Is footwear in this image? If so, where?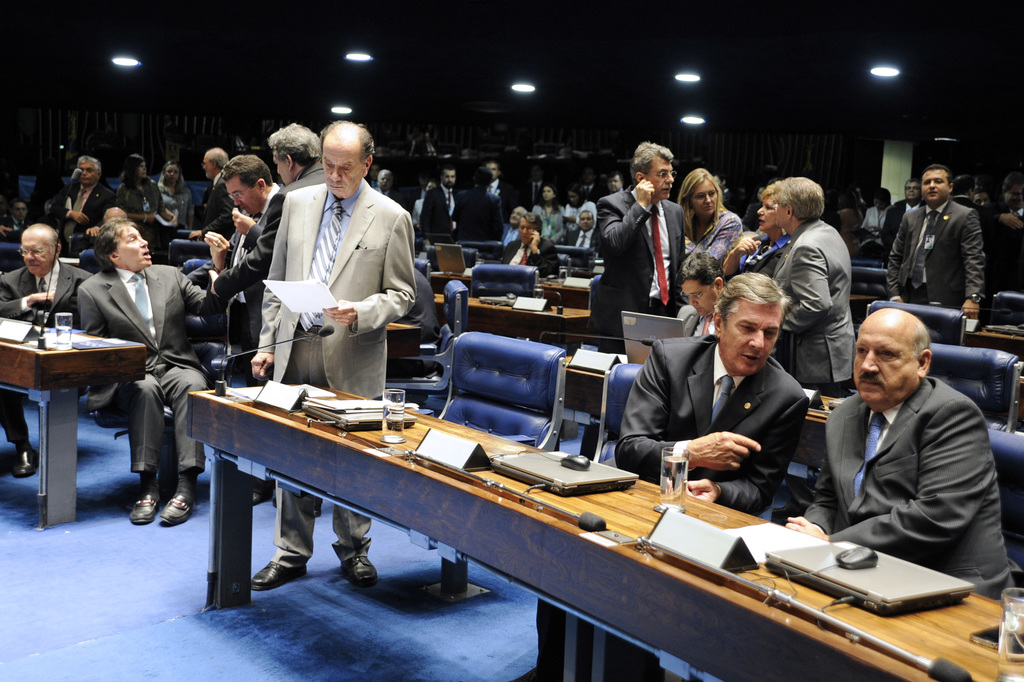
Yes, at [156,492,195,522].
